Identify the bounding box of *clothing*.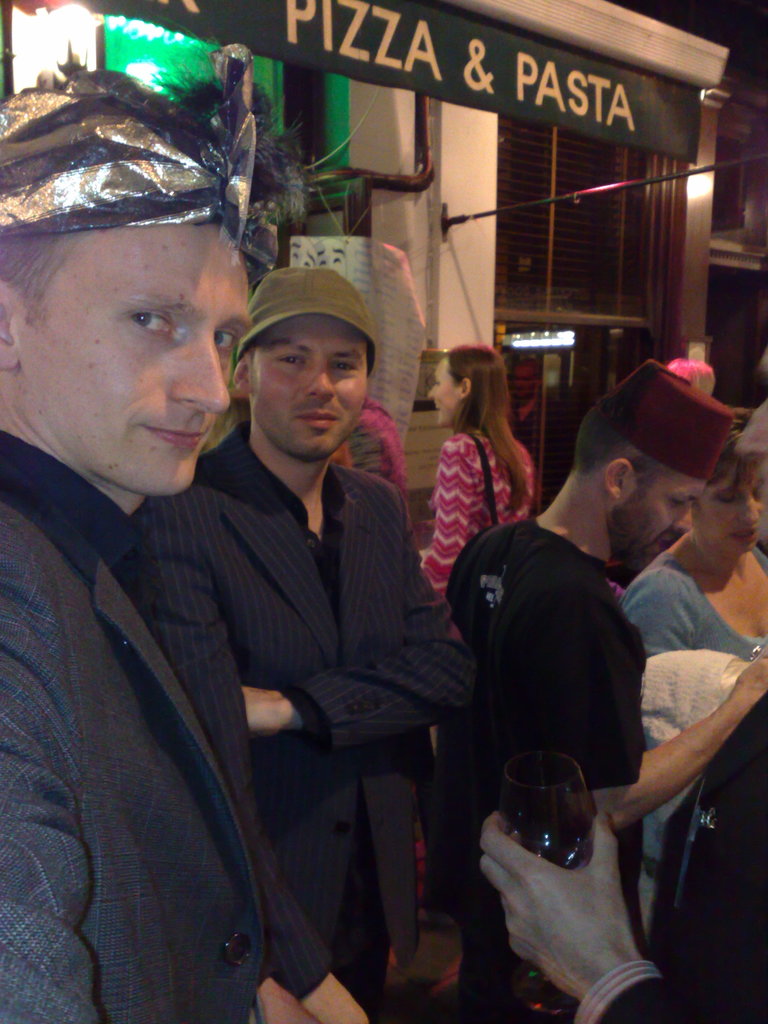
621/543/767/676.
